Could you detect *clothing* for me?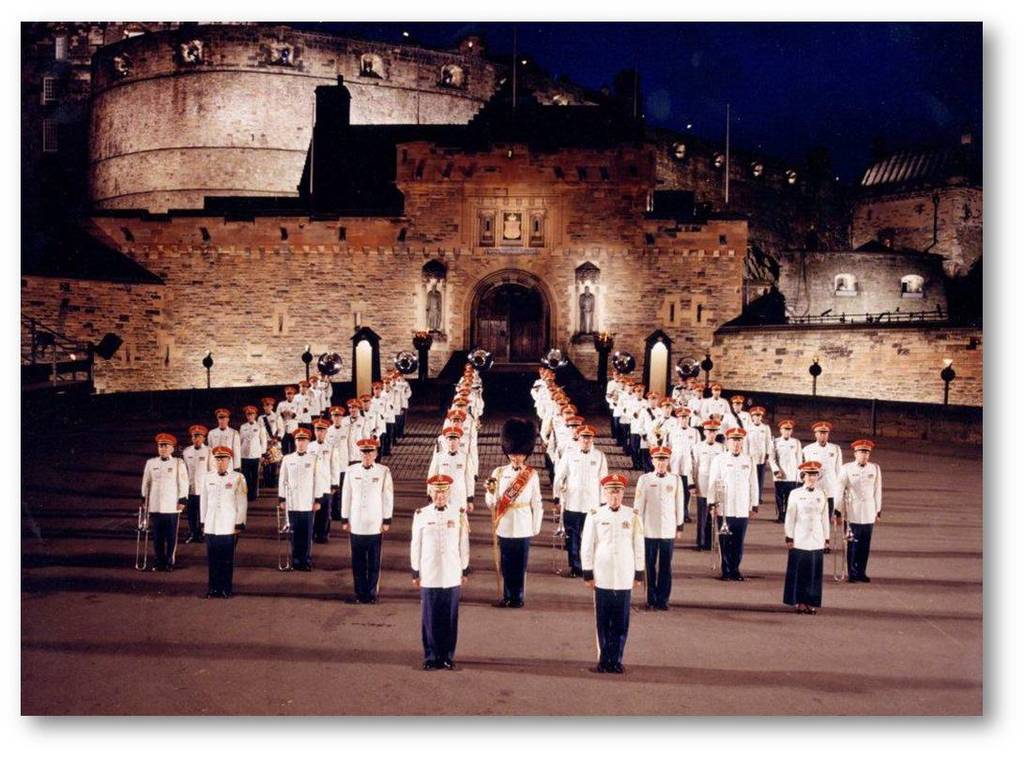
Detection result: {"x1": 207, "y1": 420, "x2": 245, "y2": 482}.
